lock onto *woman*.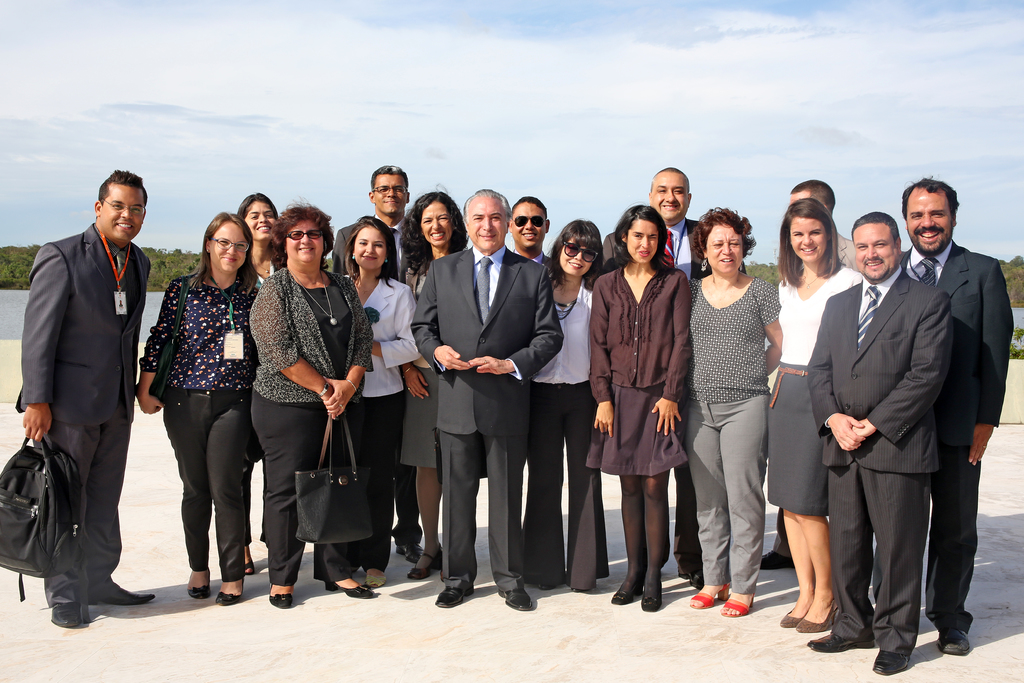
Locked: {"left": 586, "top": 201, "right": 690, "bottom": 611}.
